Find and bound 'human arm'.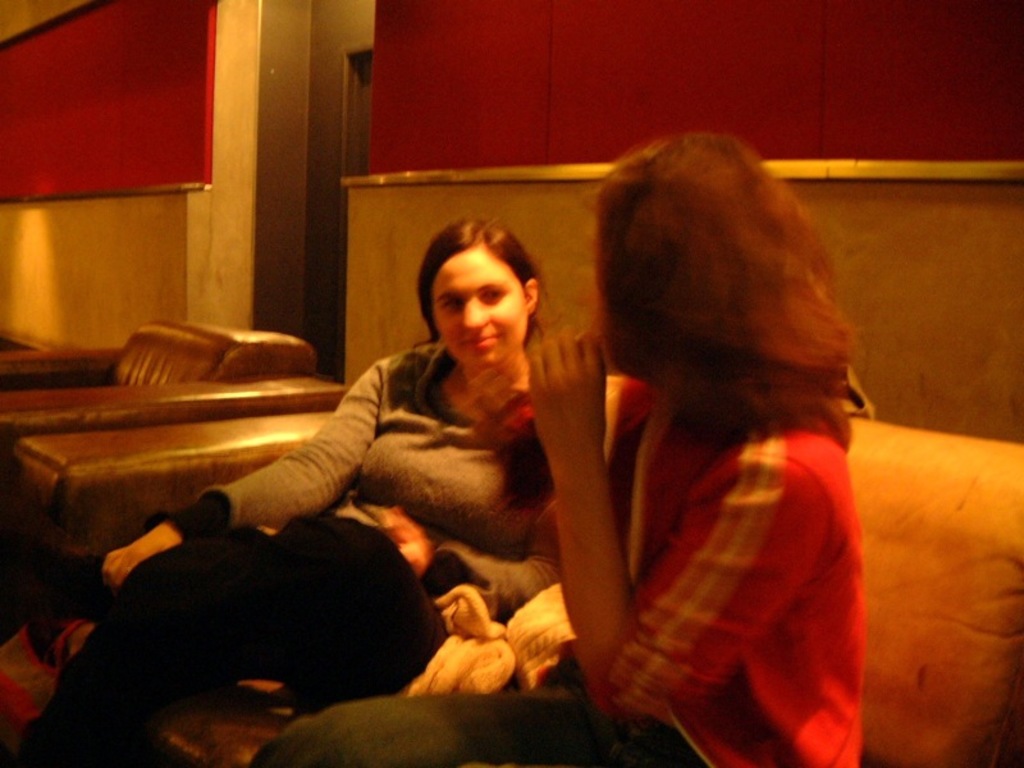
Bound: detection(394, 498, 566, 611).
